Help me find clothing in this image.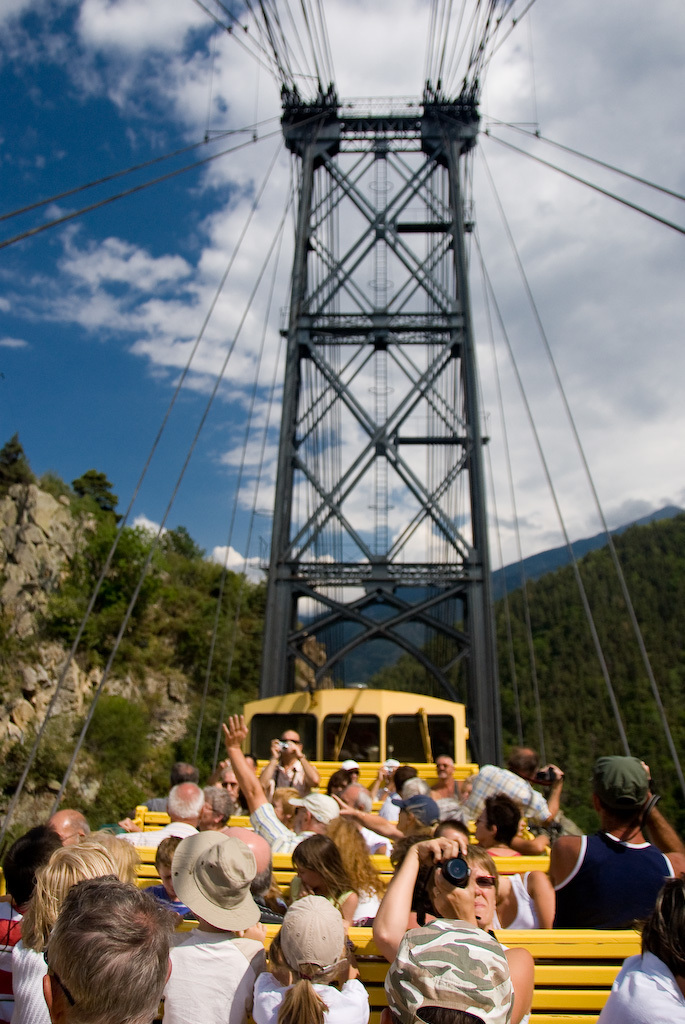
Found it: [left=456, top=765, right=546, bottom=820].
